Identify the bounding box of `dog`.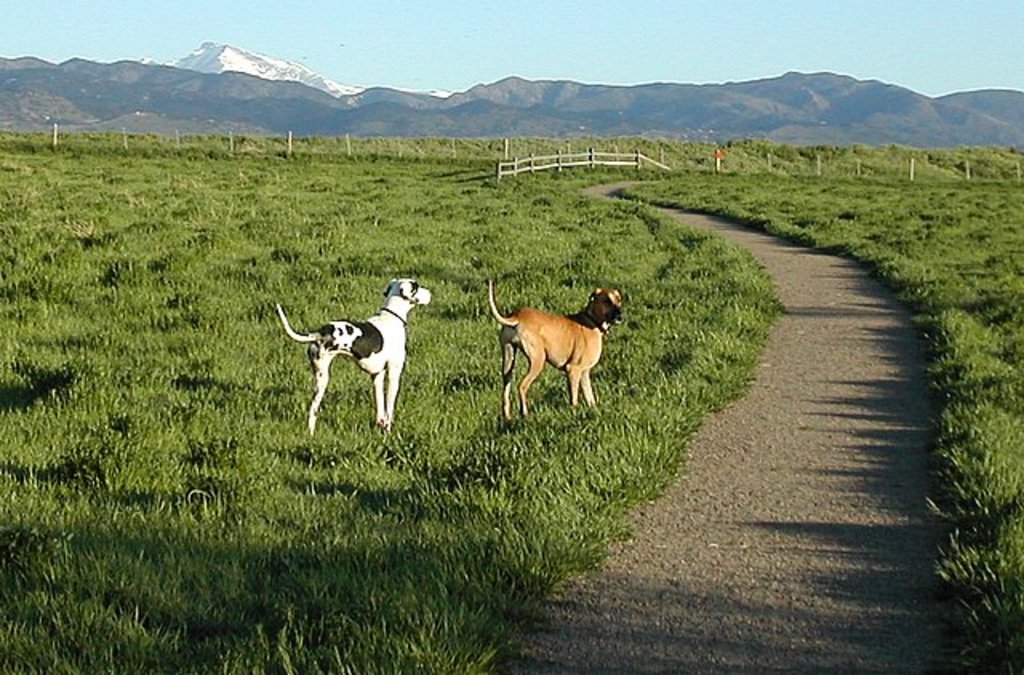
277/278/432/433.
